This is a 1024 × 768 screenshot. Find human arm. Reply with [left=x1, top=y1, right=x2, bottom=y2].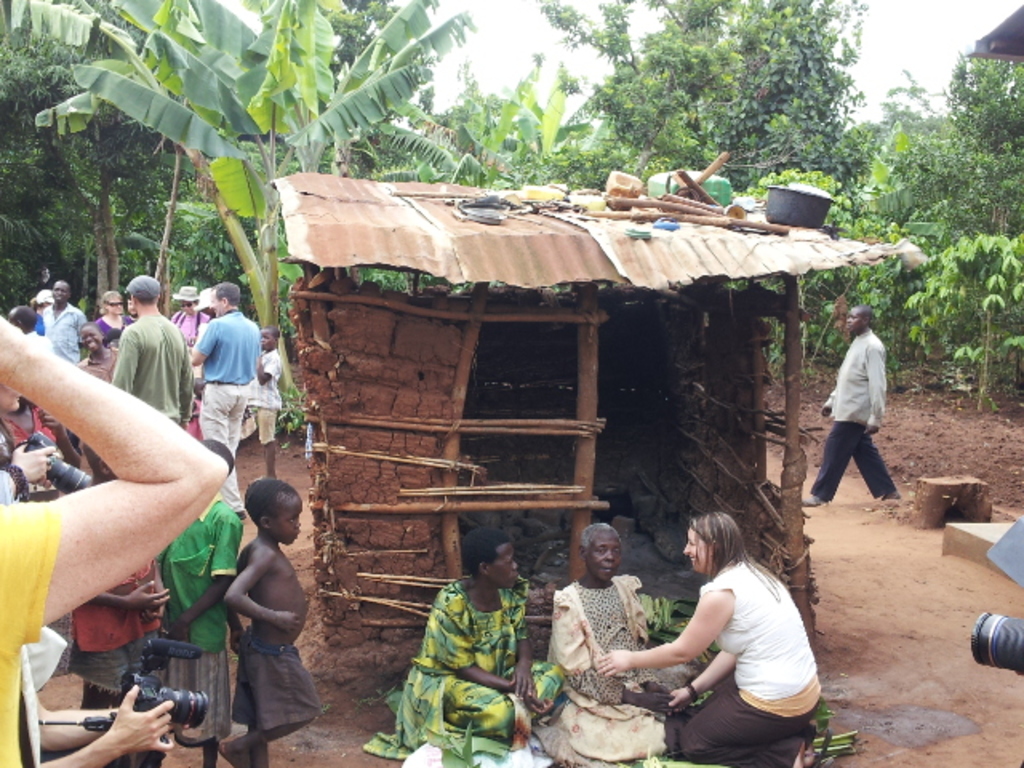
[left=229, top=552, right=301, bottom=637].
